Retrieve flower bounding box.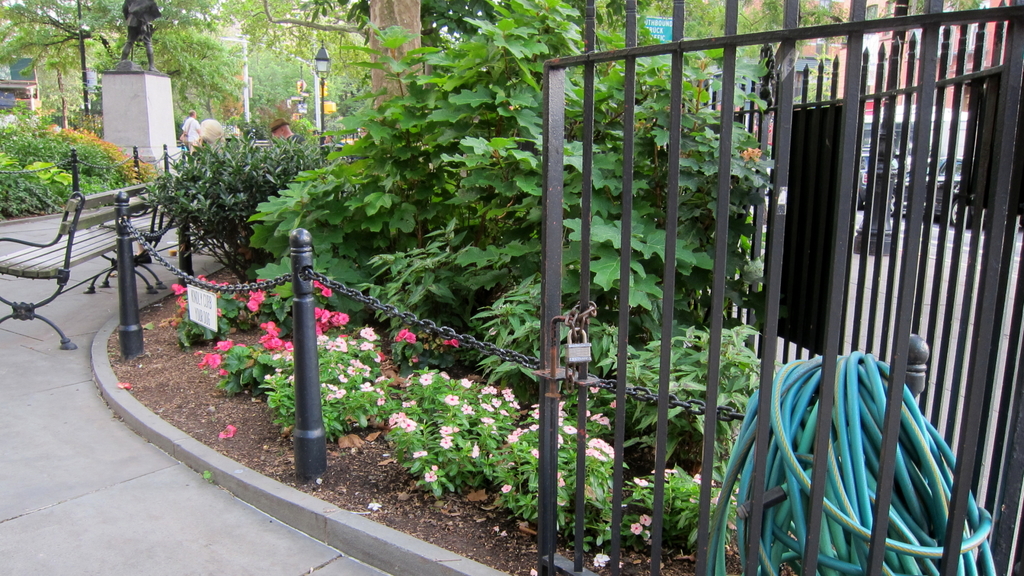
Bounding box: (414,447,430,457).
